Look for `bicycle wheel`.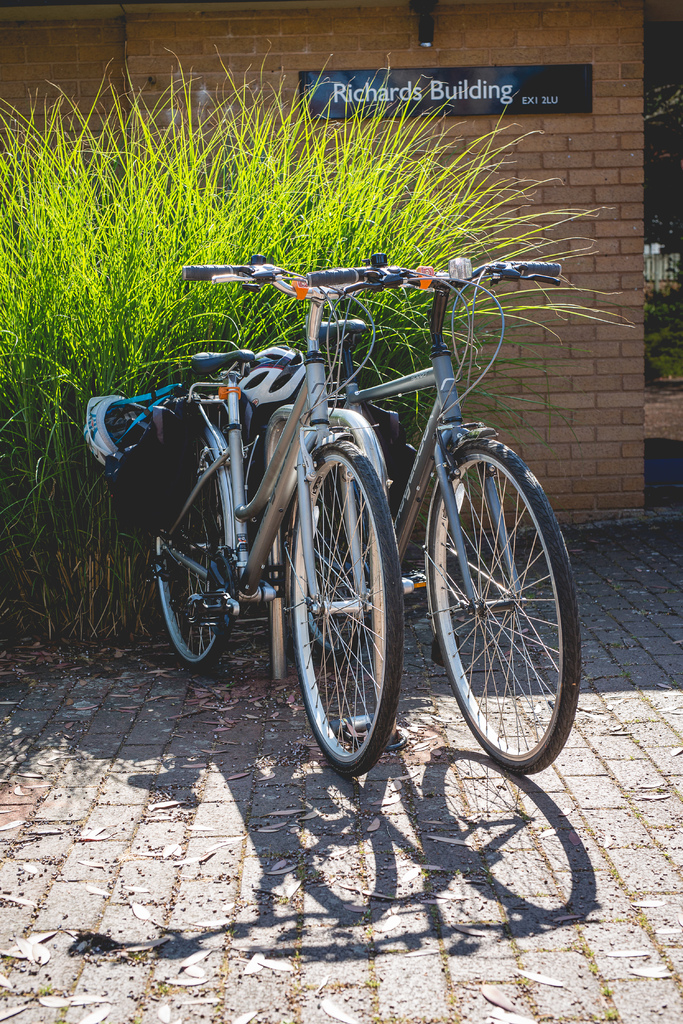
Found: <box>288,435,418,788</box>.
